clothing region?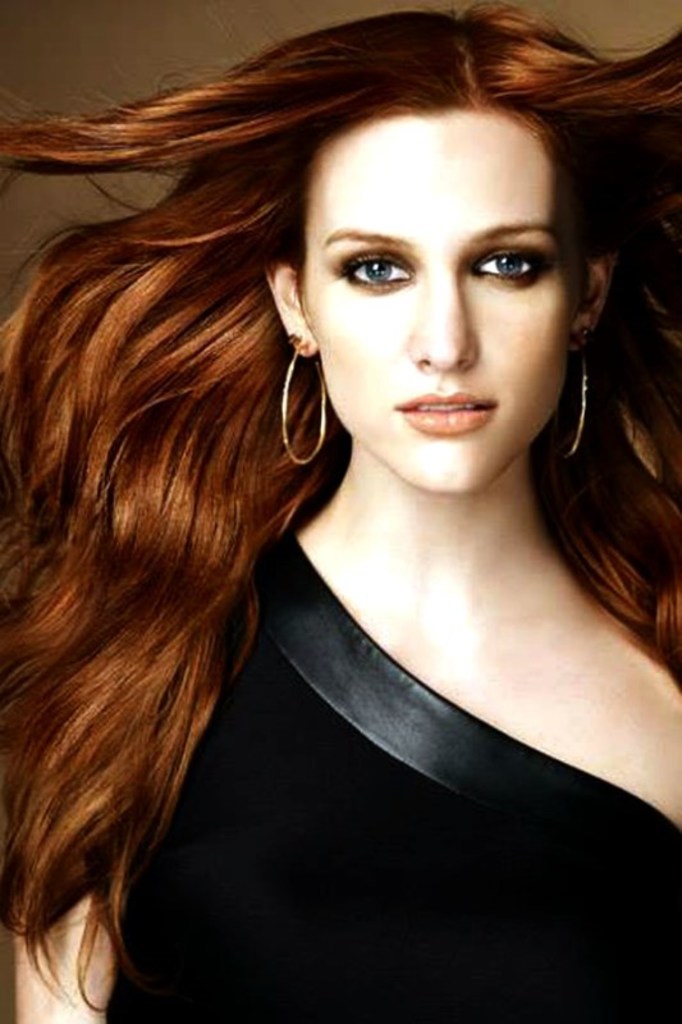
192:470:681:978
